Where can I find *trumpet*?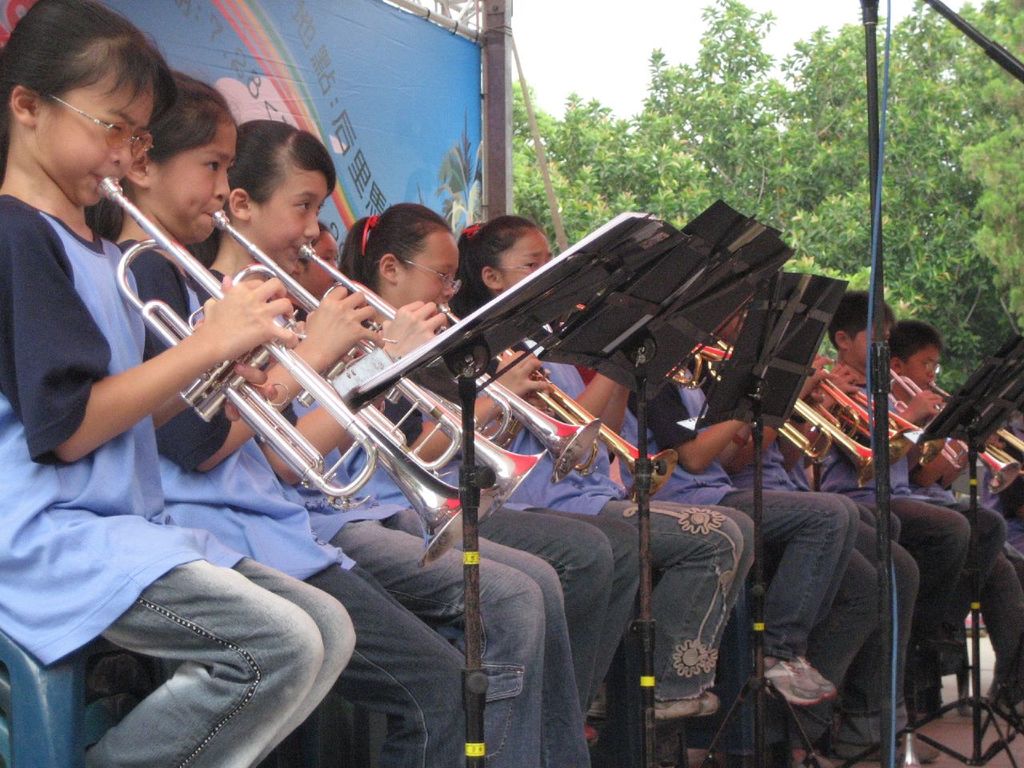
You can find it at [left=444, top=294, right=670, bottom=494].
